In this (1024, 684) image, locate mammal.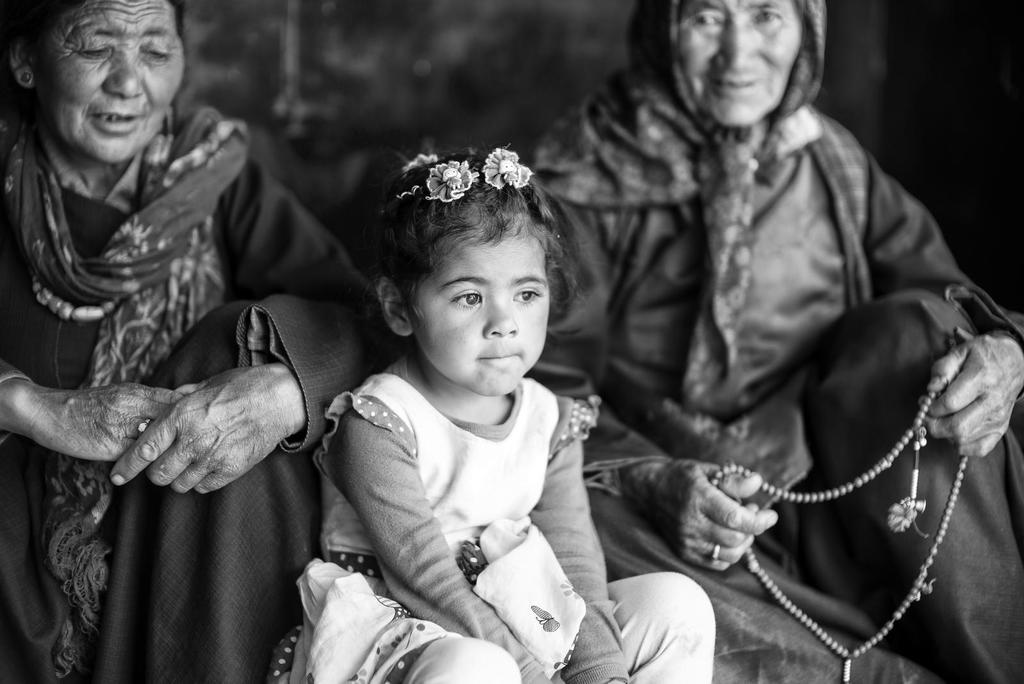
Bounding box: [0,0,383,683].
